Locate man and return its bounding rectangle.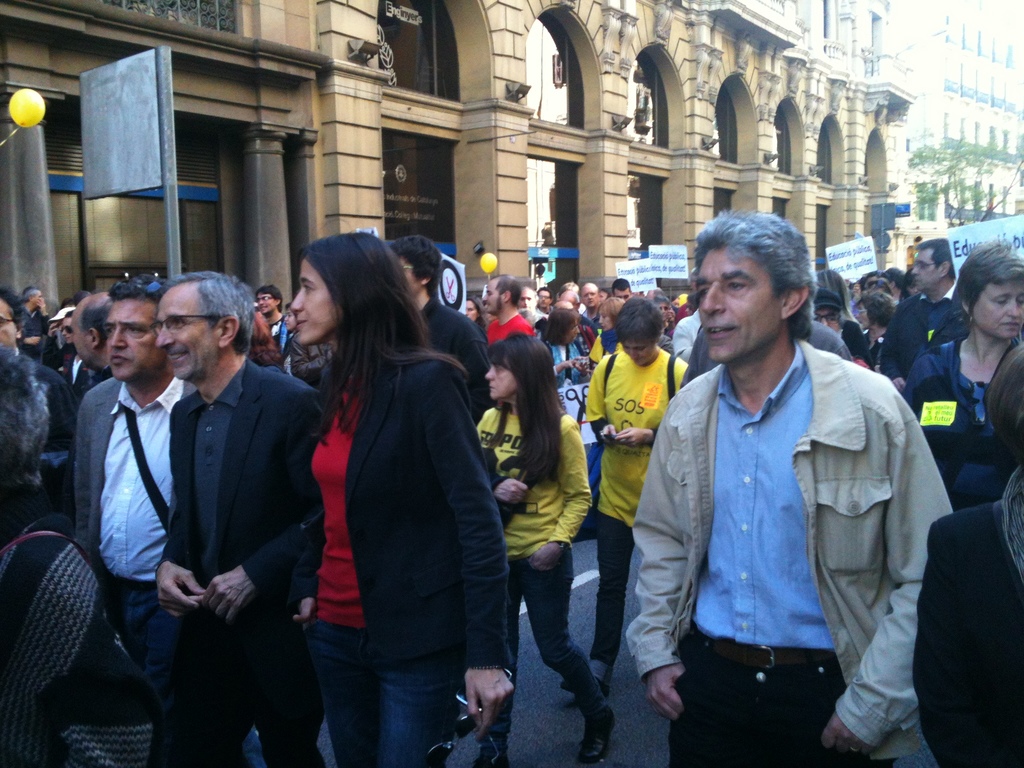
(left=73, top=289, right=114, bottom=401).
